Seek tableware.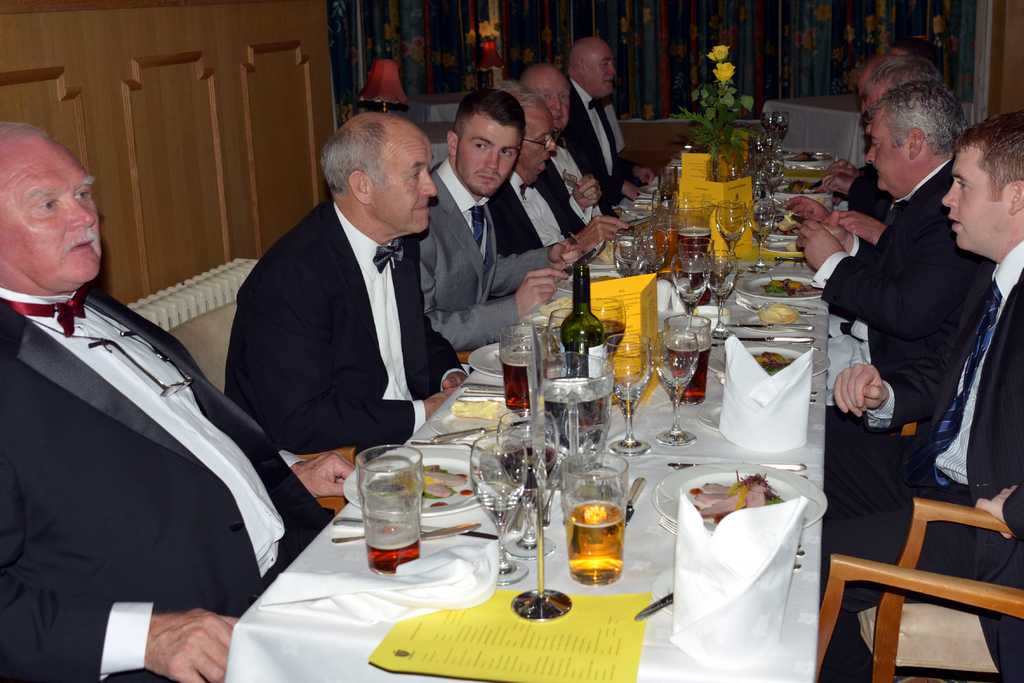
<bbox>721, 203, 745, 250</bbox>.
